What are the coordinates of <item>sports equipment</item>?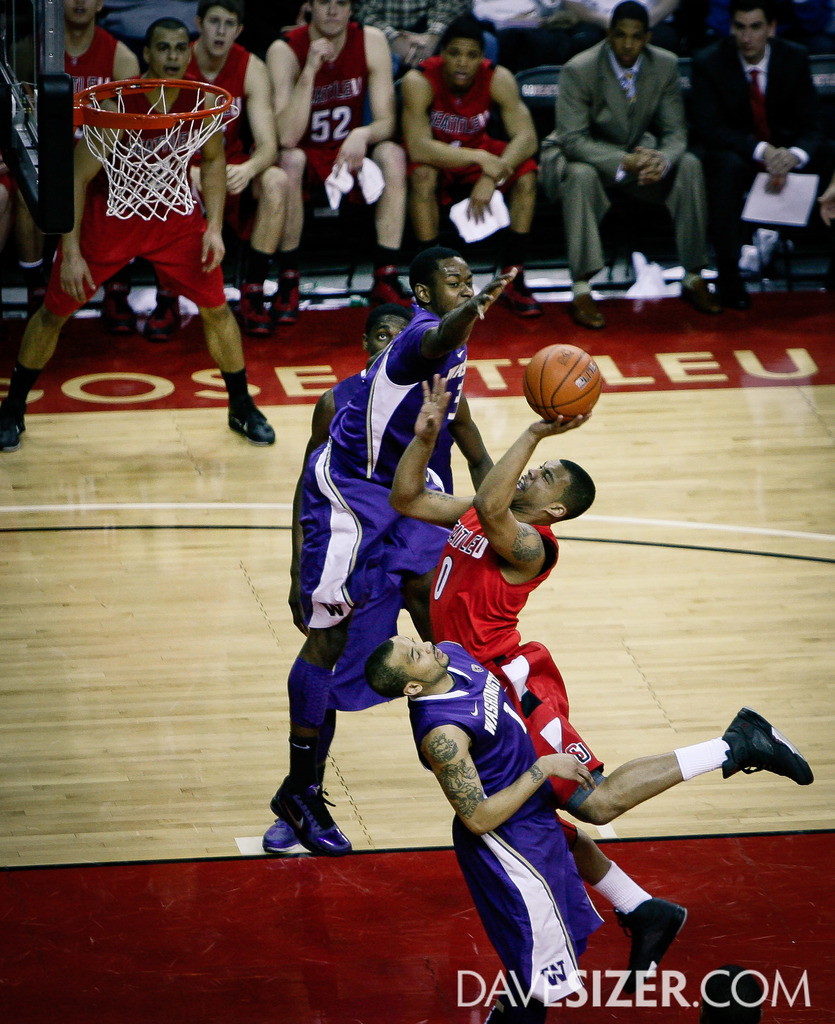
<box>0,411,27,450</box>.
